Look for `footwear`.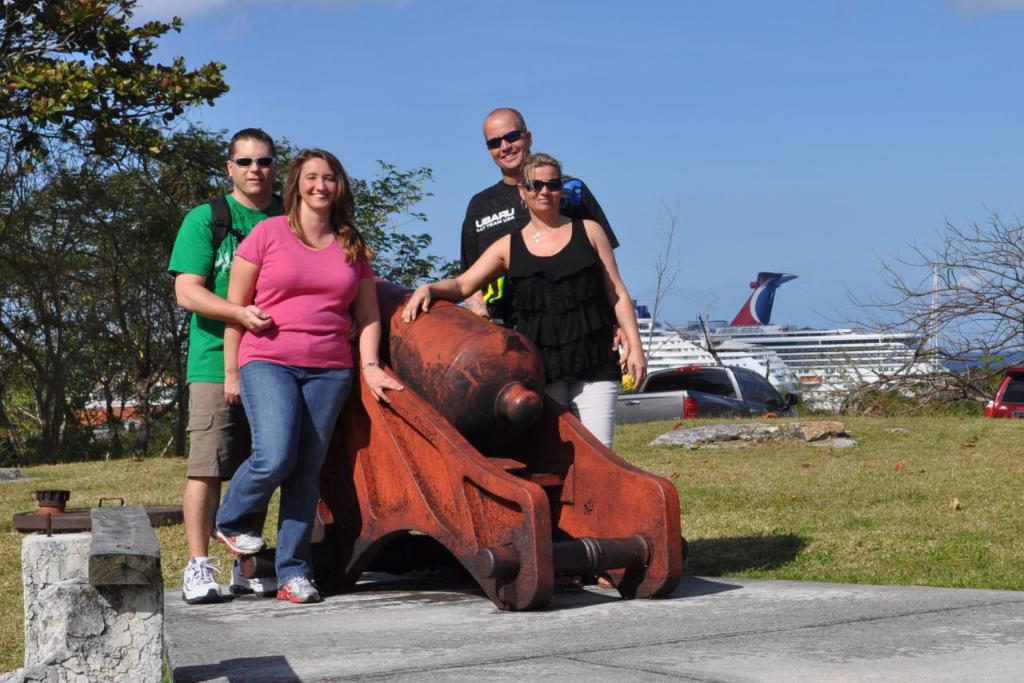
Found: (210, 525, 267, 553).
